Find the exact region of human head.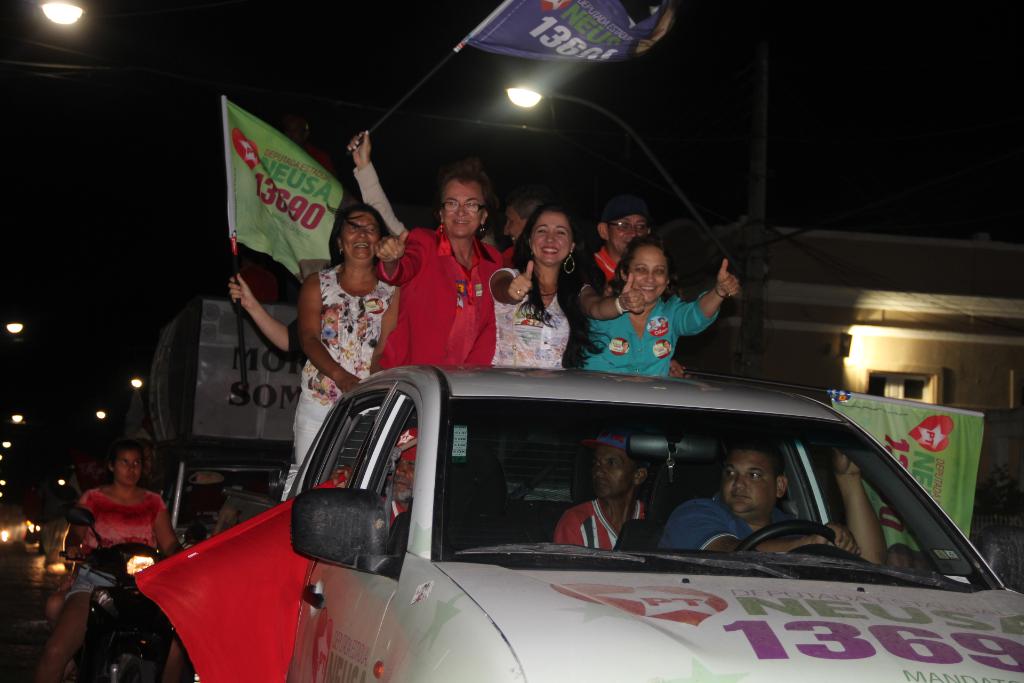
Exact region: left=501, top=194, right=541, bottom=237.
